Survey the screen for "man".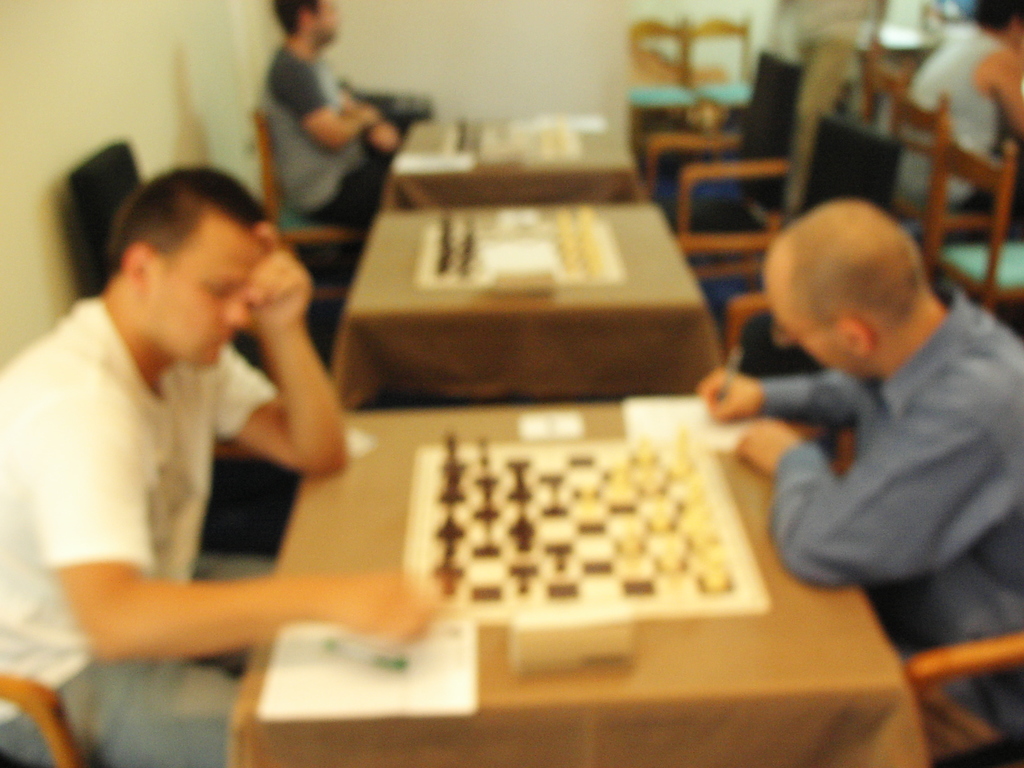
Survey found: bbox=(687, 192, 1023, 765).
